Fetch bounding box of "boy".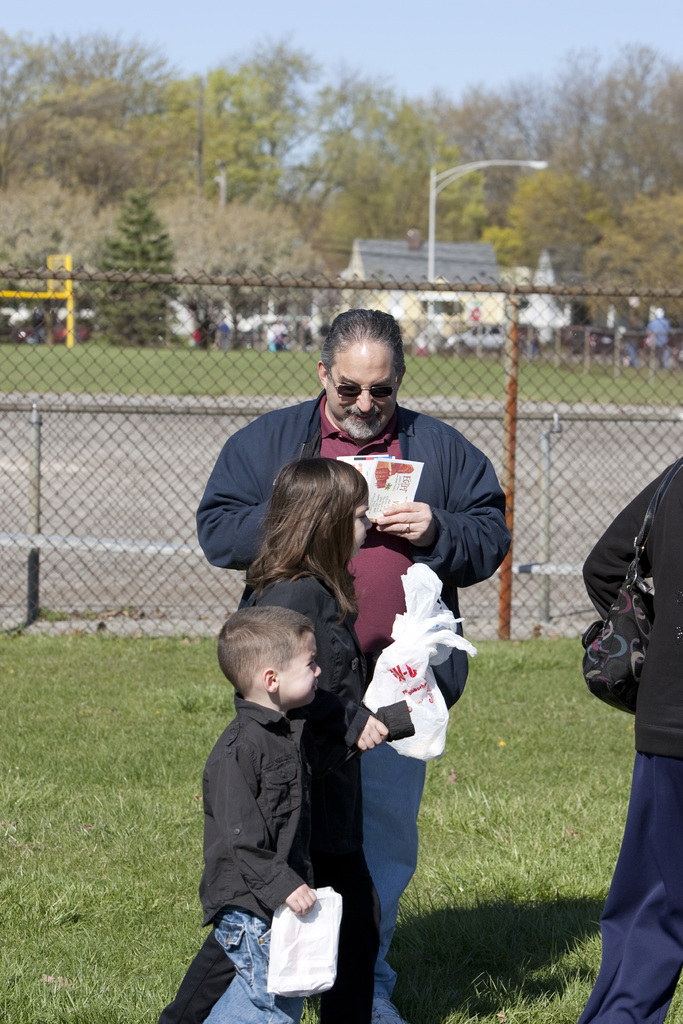
Bbox: <region>177, 588, 367, 997</region>.
